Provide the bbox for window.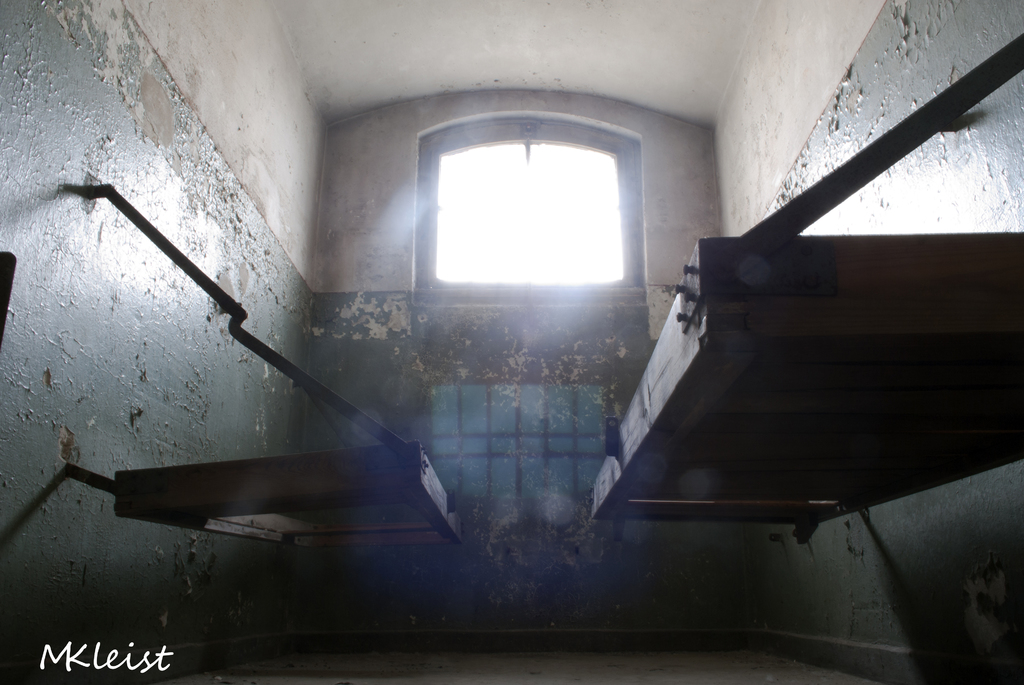
rect(397, 109, 655, 330).
